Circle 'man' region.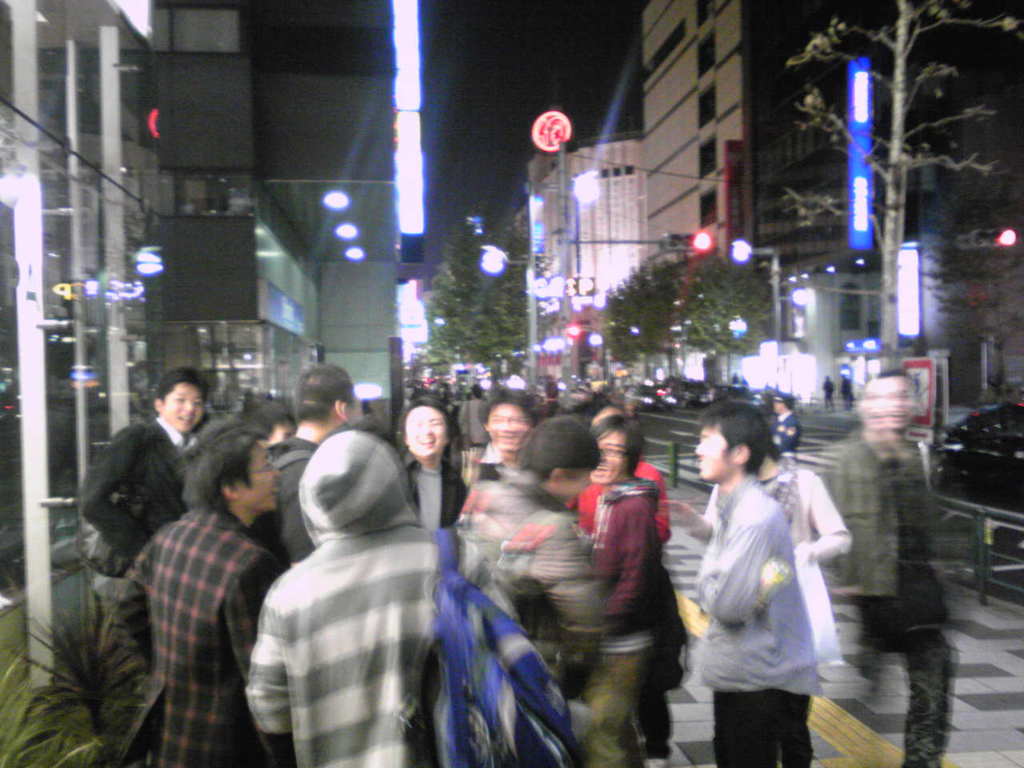
Region: box=[770, 396, 812, 470].
